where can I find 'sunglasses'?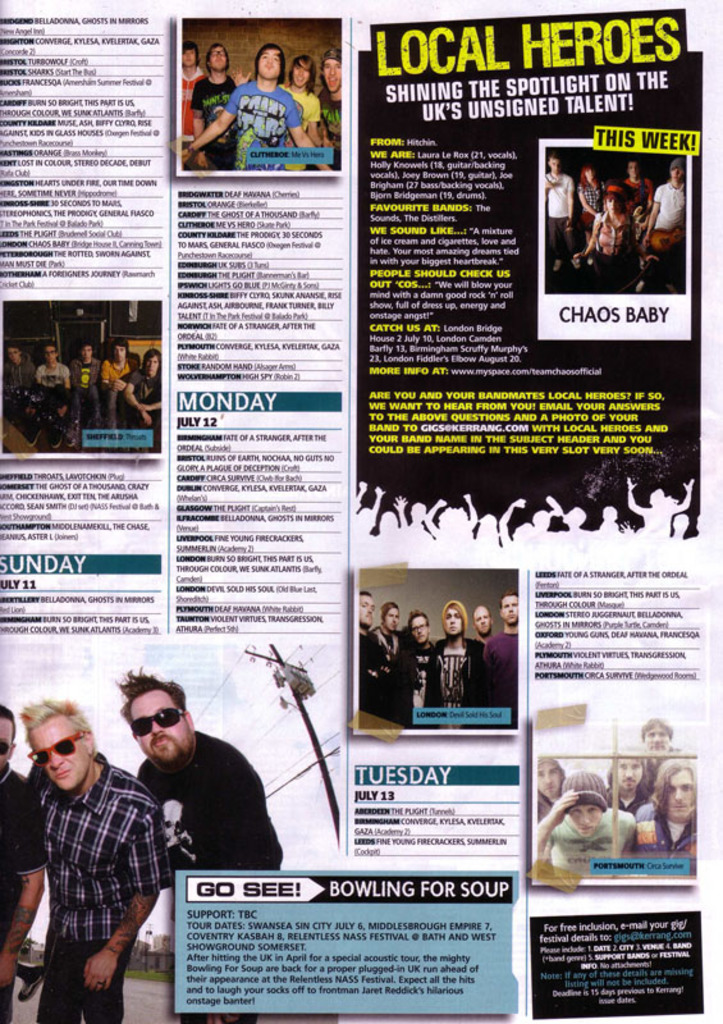
You can find it at select_region(129, 707, 183, 737).
